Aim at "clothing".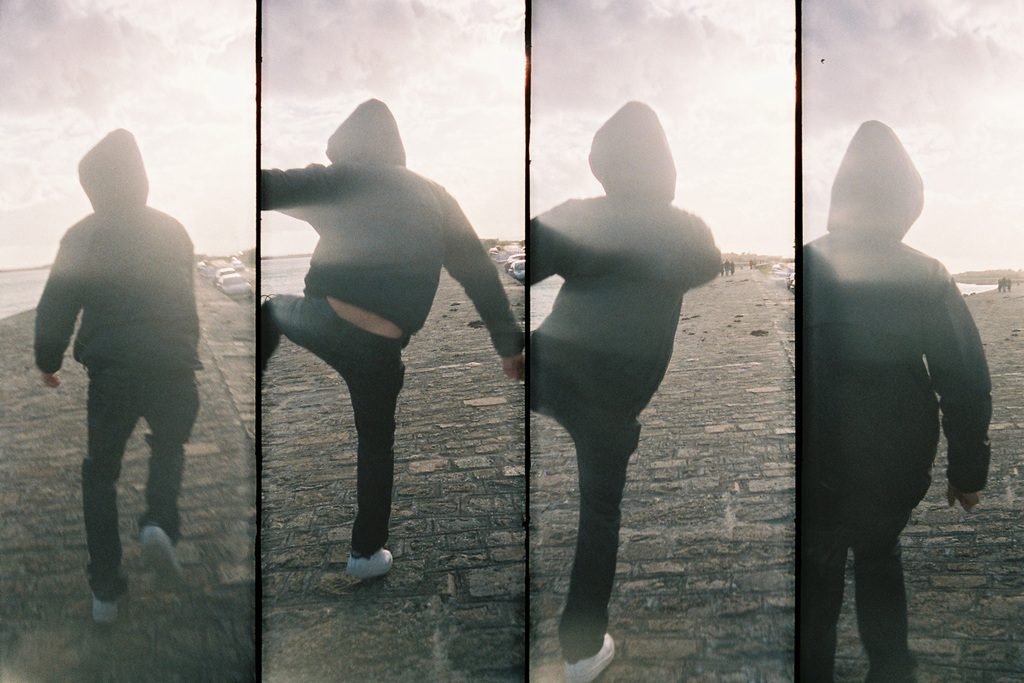
Aimed at detection(37, 126, 199, 583).
